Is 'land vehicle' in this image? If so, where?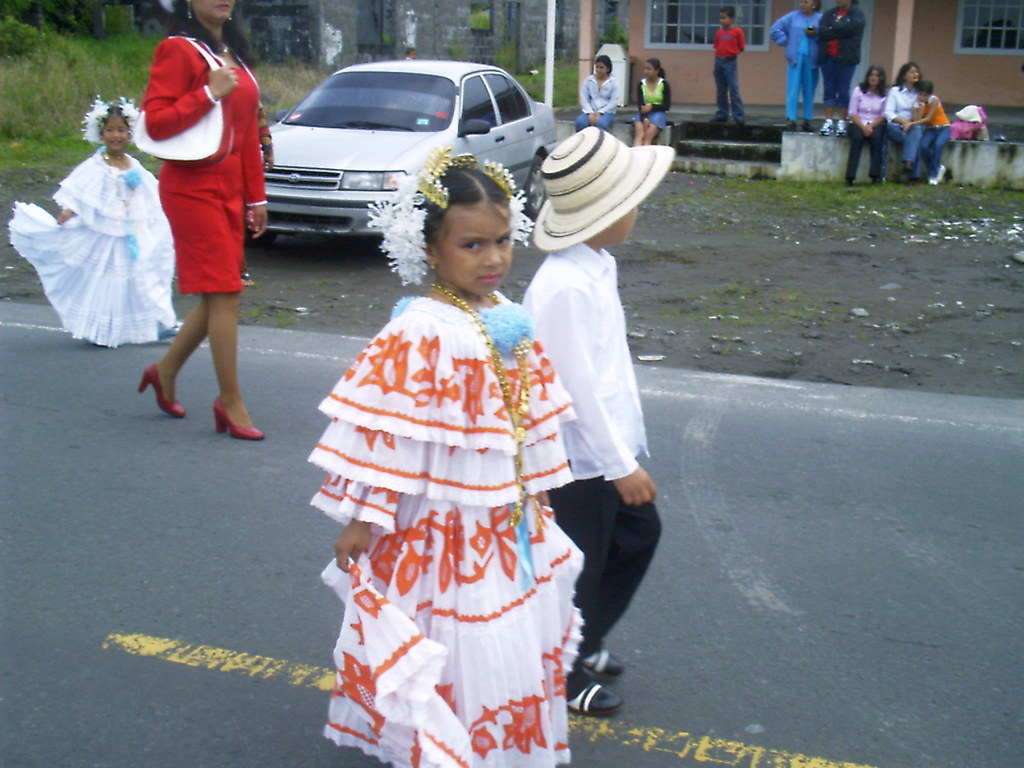
Yes, at (x1=251, y1=44, x2=536, y2=233).
